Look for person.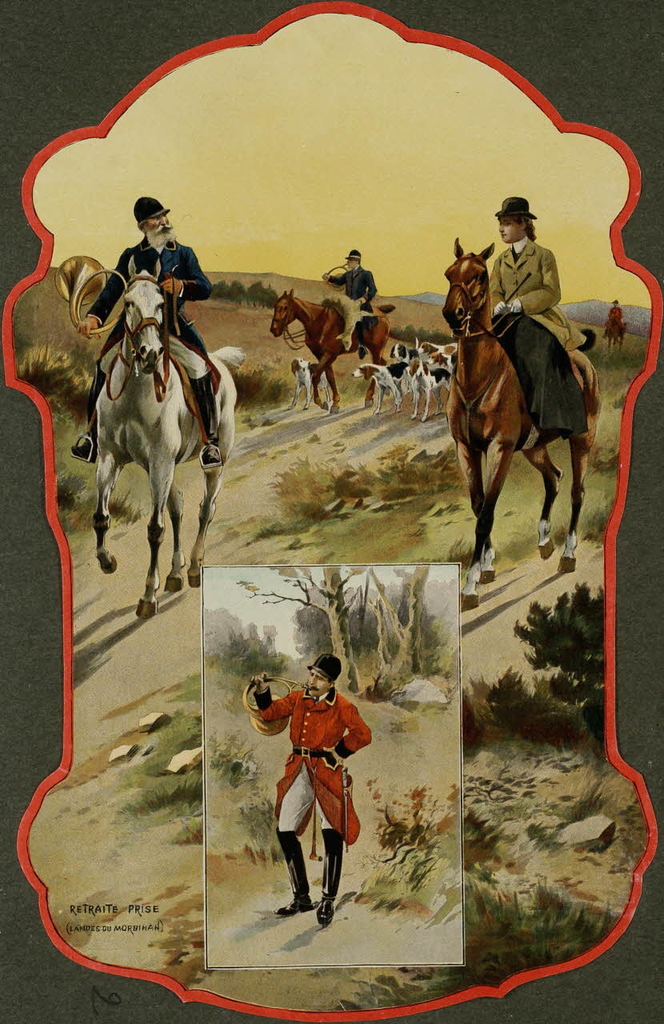
Found: 66 198 221 468.
